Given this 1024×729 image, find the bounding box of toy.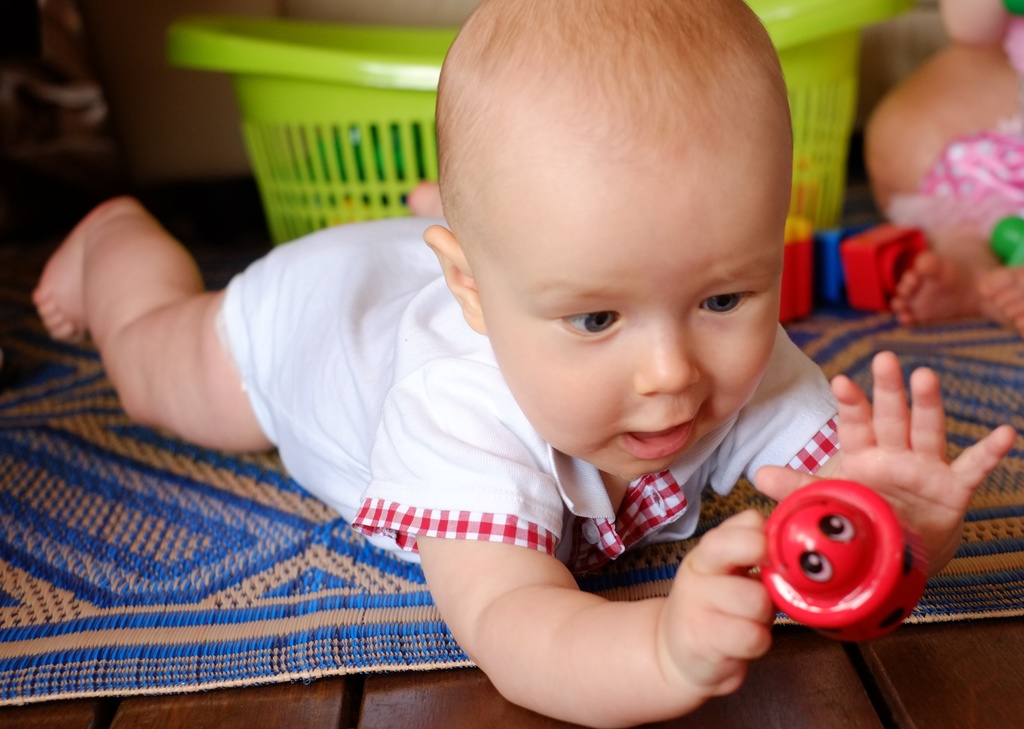
{"left": 807, "top": 223, "right": 866, "bottom": 315}.
